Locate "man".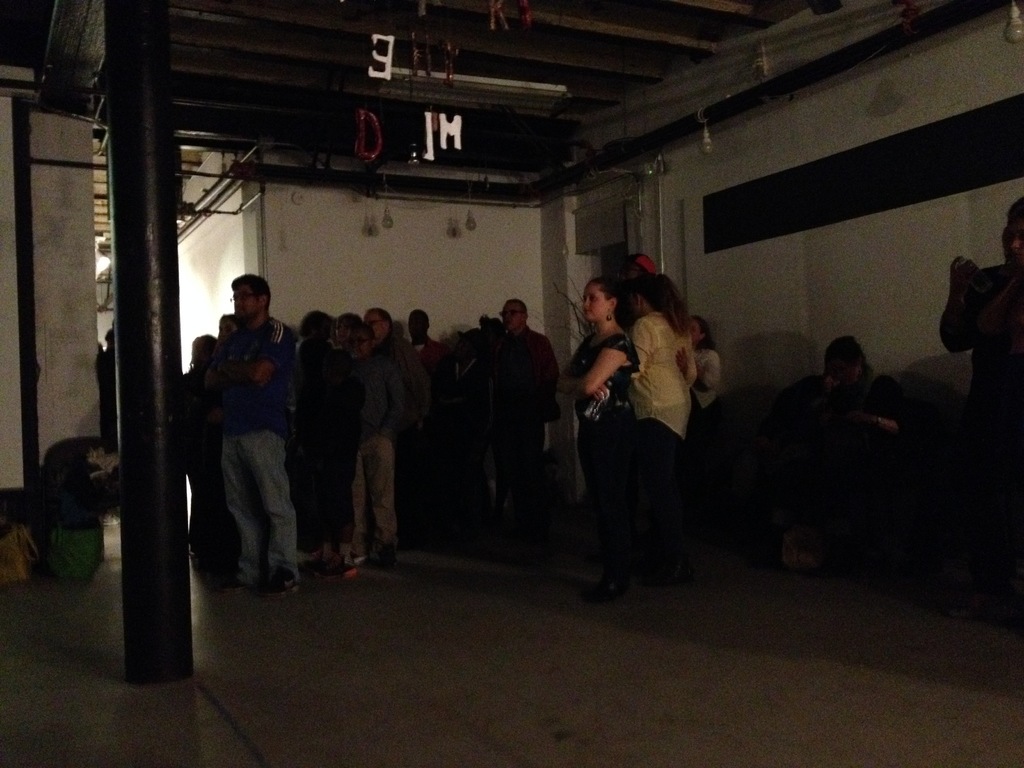
Bounding box: box(492, 301, 562, 542).
